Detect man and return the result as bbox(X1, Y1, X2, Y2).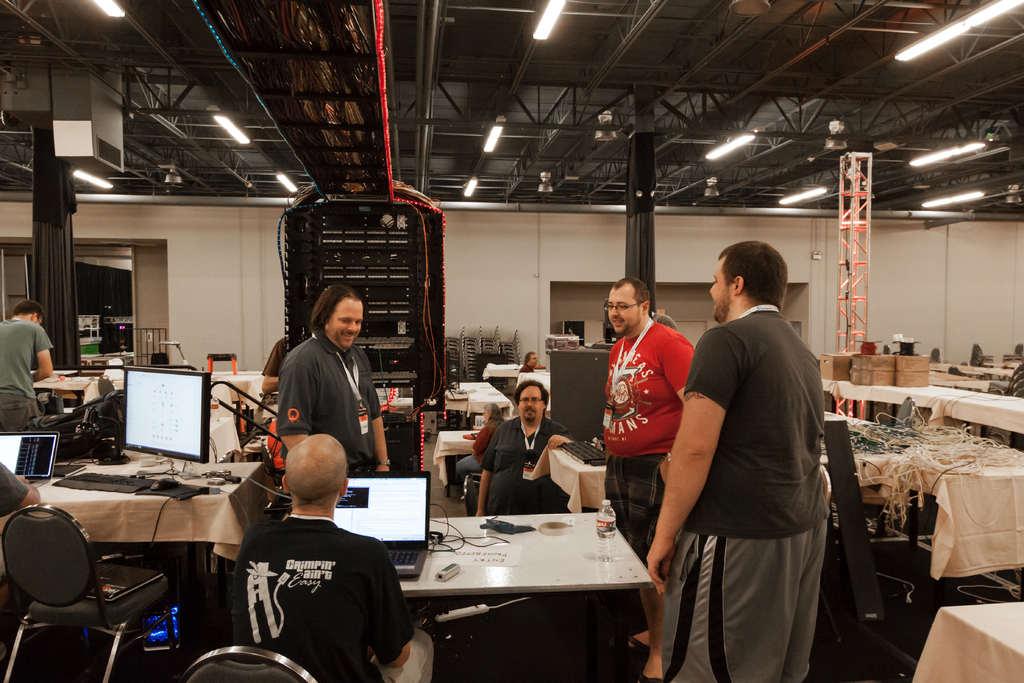
bbox(0, 298, 50, 431).
